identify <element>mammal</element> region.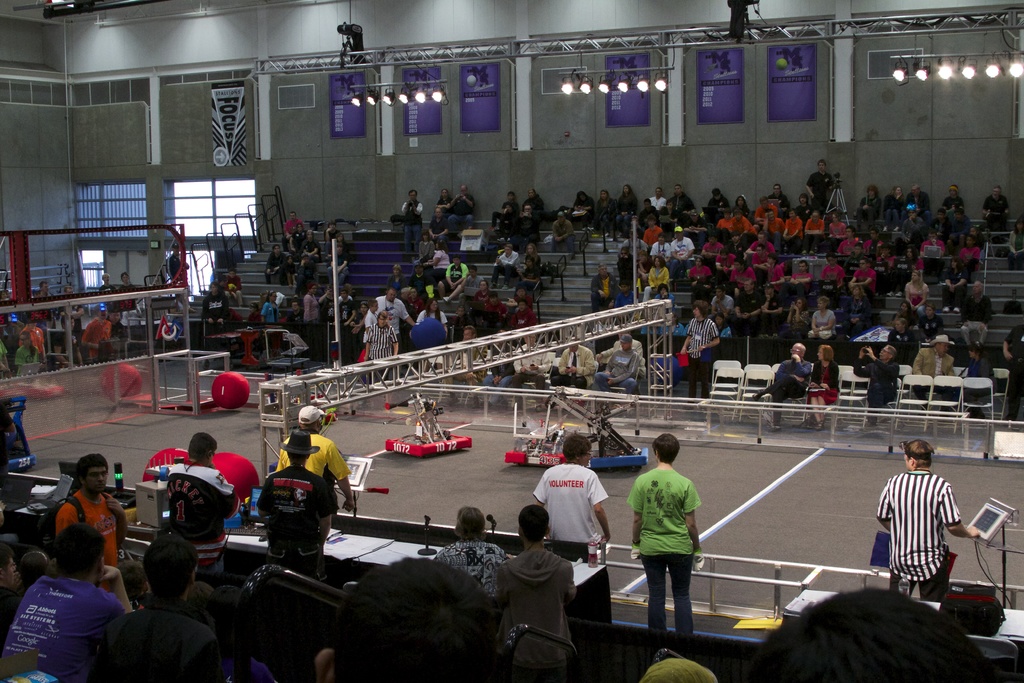
Region: bbox=[54, 312, 81, 368].
